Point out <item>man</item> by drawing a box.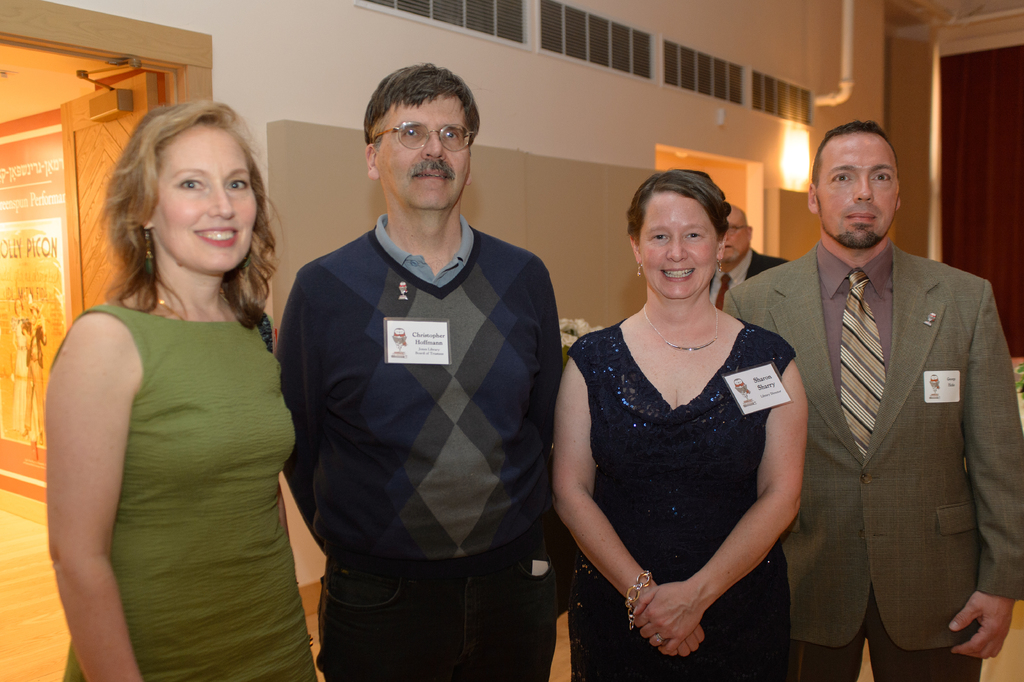
708:203:795:313.
